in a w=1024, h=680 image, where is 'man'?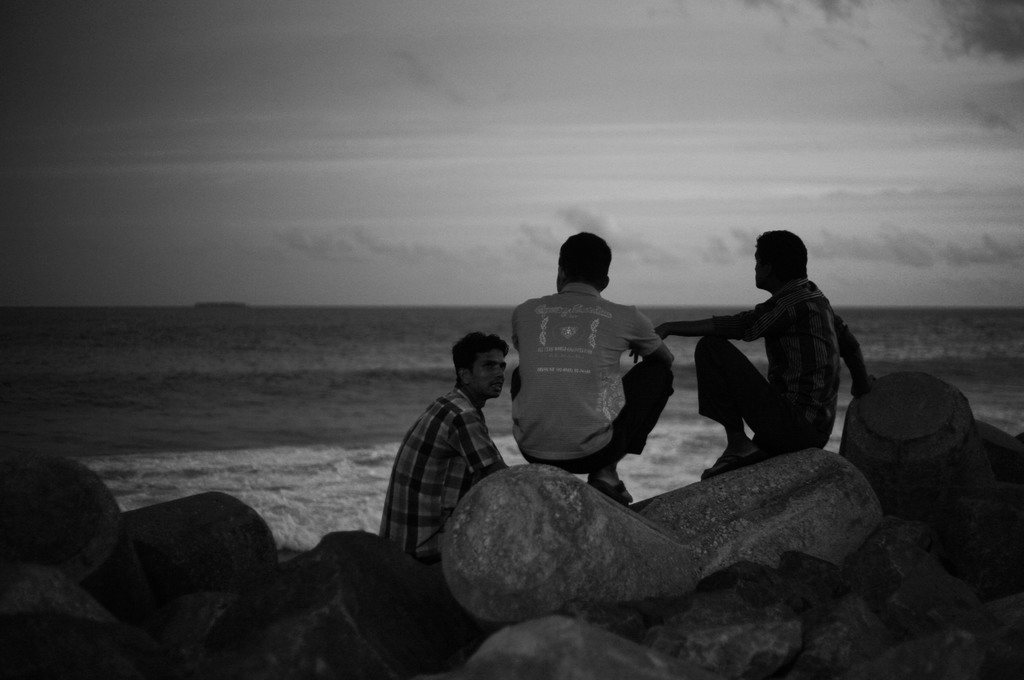
bbox=[381, 334, 503, 567].
